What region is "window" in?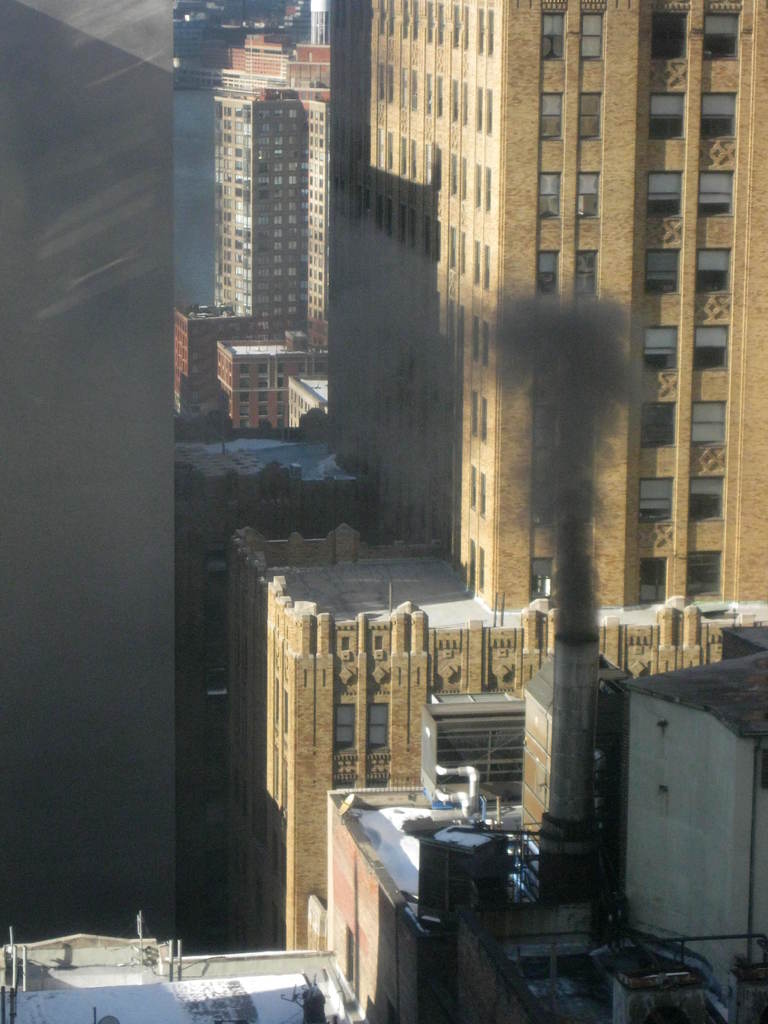
box(537, 252, 561, 290).
